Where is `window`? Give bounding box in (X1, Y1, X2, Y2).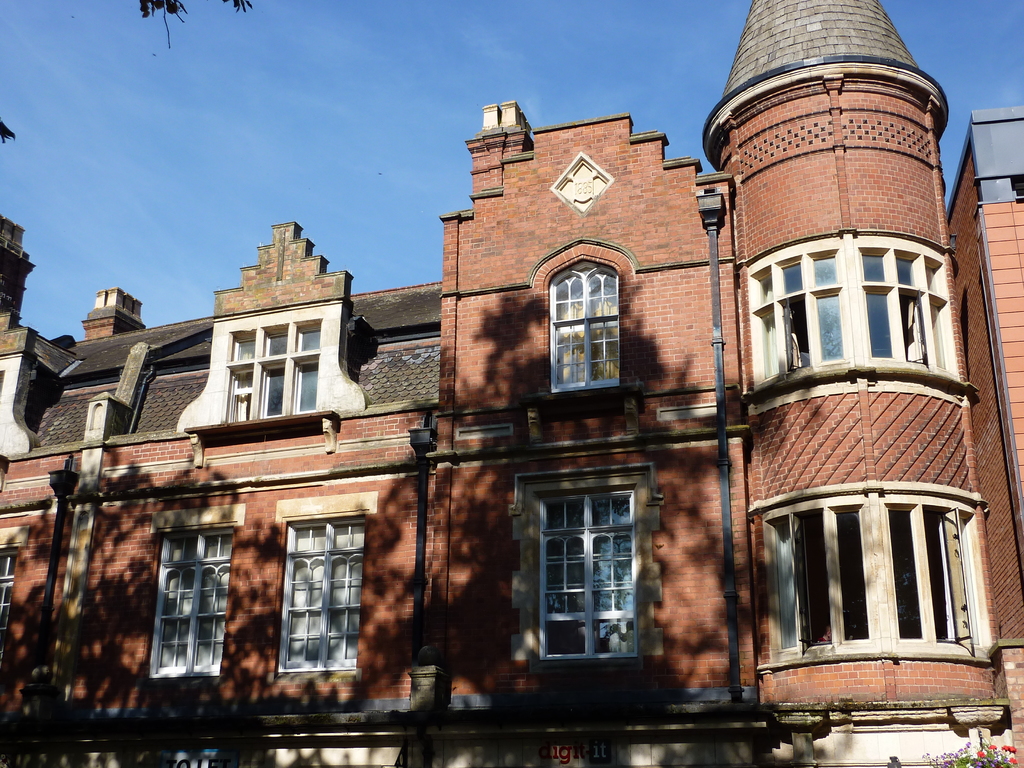
(1, 547, 20, 667).
